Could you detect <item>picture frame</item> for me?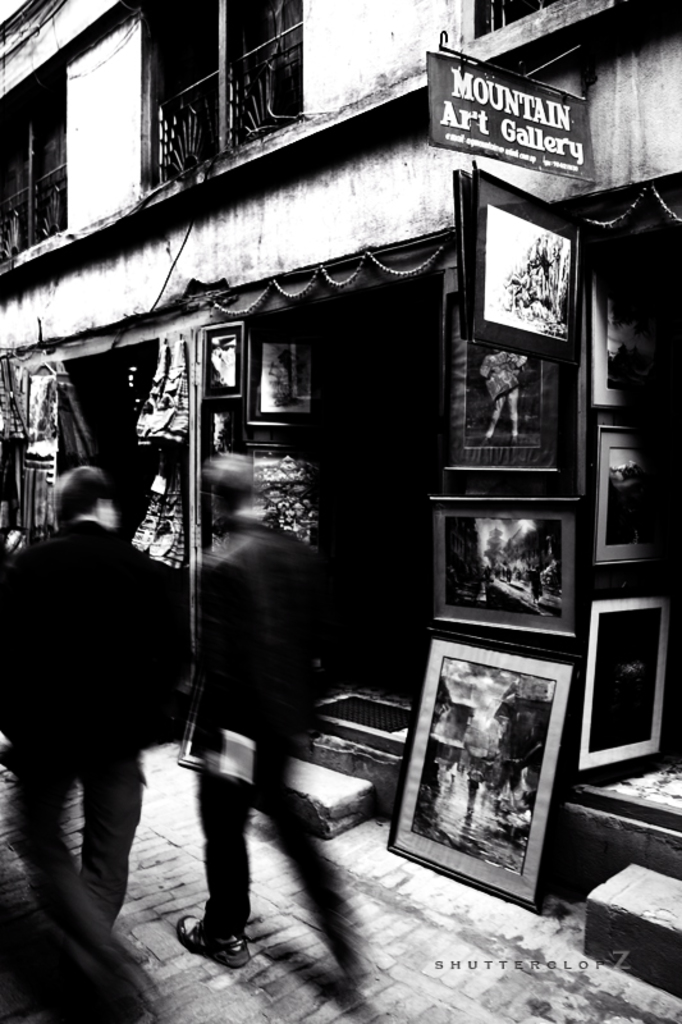
Detection result: 201,321,246,402.
